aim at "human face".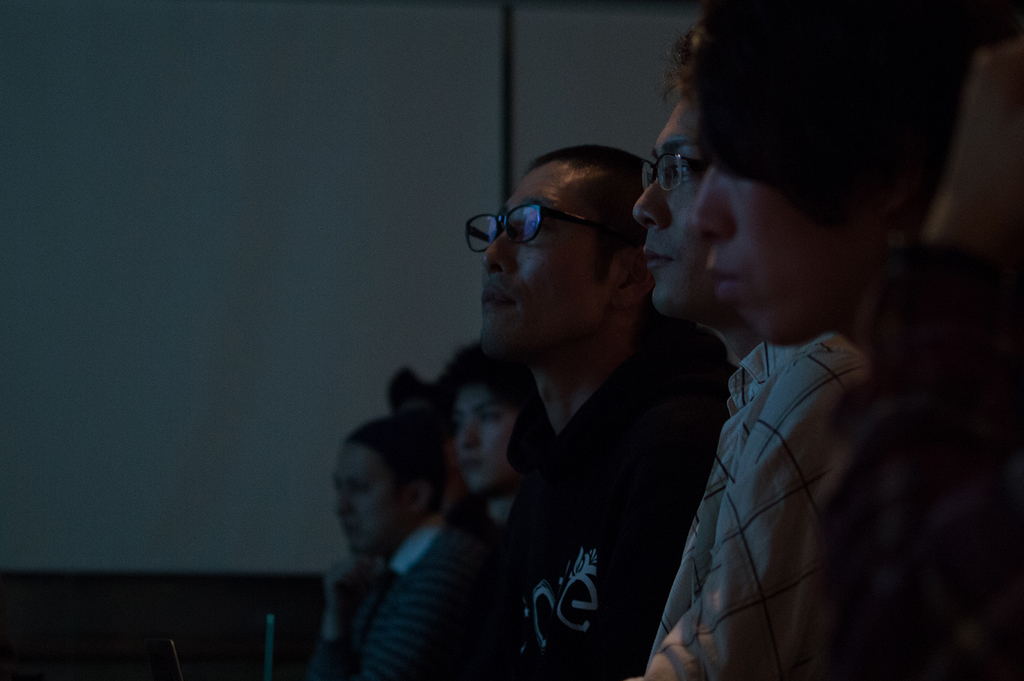
Aimed at detection(684, 159, 873, 344).
